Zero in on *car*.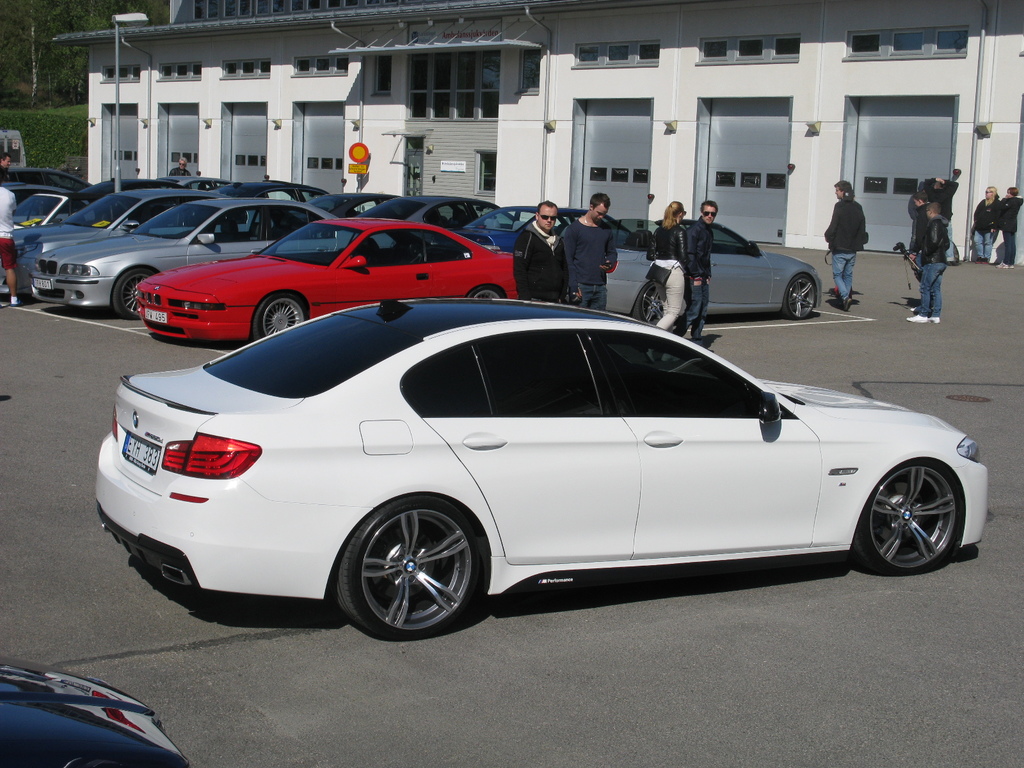
Zeroed in: pyautogui.locateOnScreen(131, 215, 515, 343).
